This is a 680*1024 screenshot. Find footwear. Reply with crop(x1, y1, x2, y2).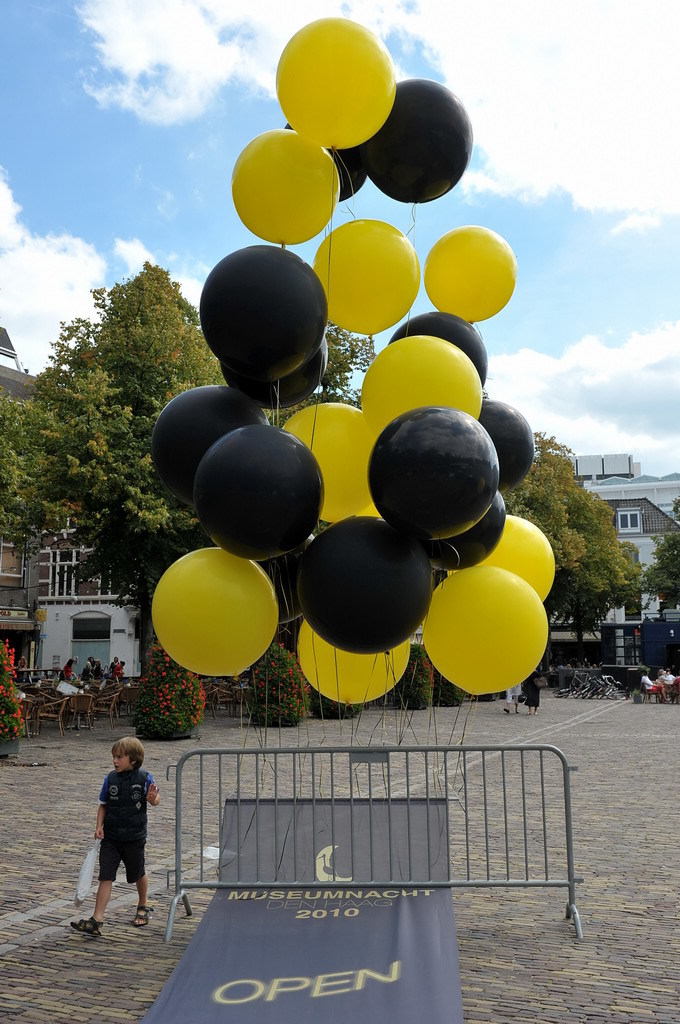
crop(68, 918, 105, 939).
